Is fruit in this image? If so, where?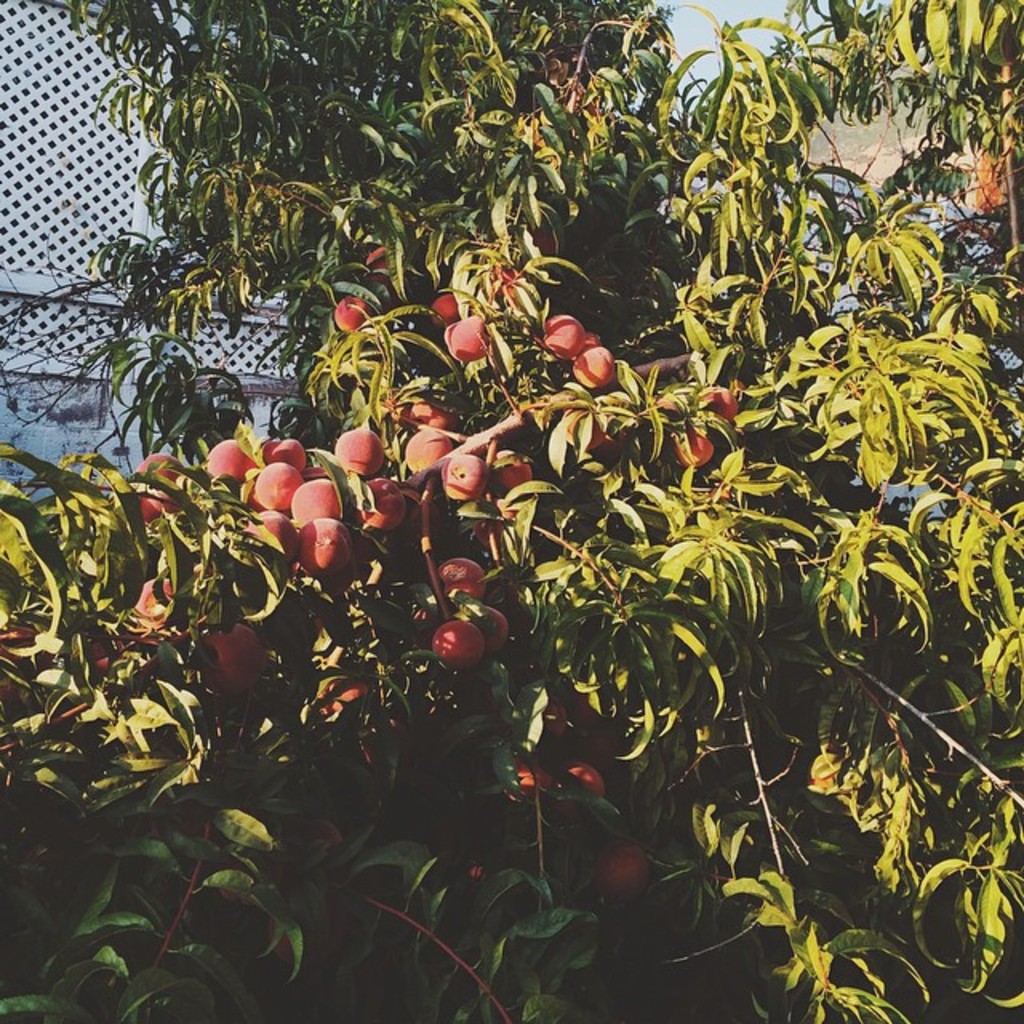
Yes, at (346,475,398,533).
